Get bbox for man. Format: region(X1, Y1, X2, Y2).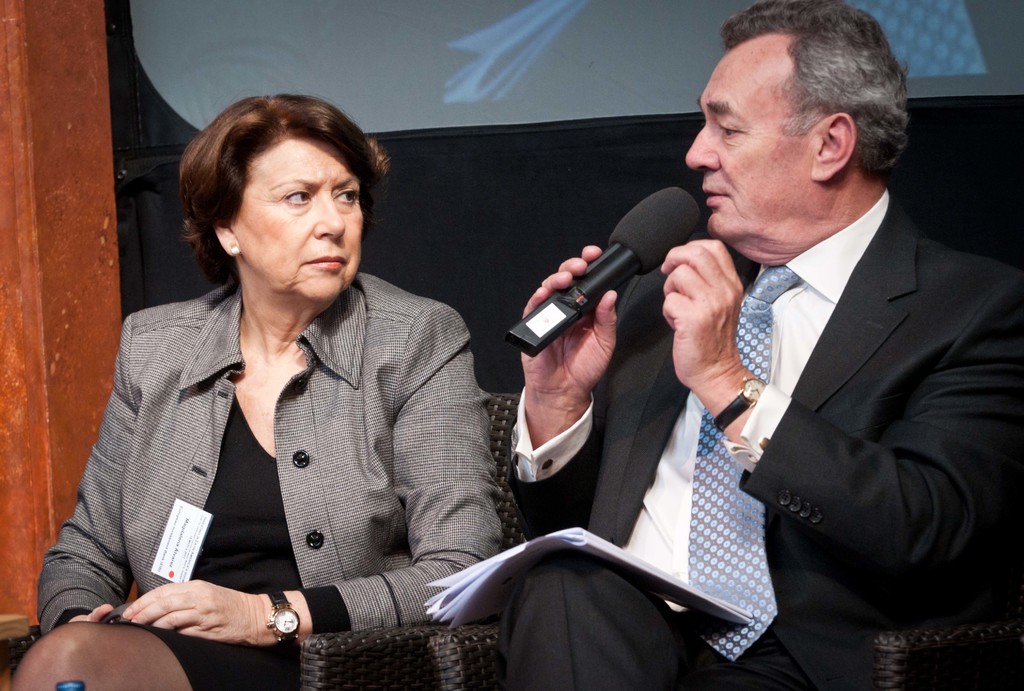
region(541, 35, 991, 680).
